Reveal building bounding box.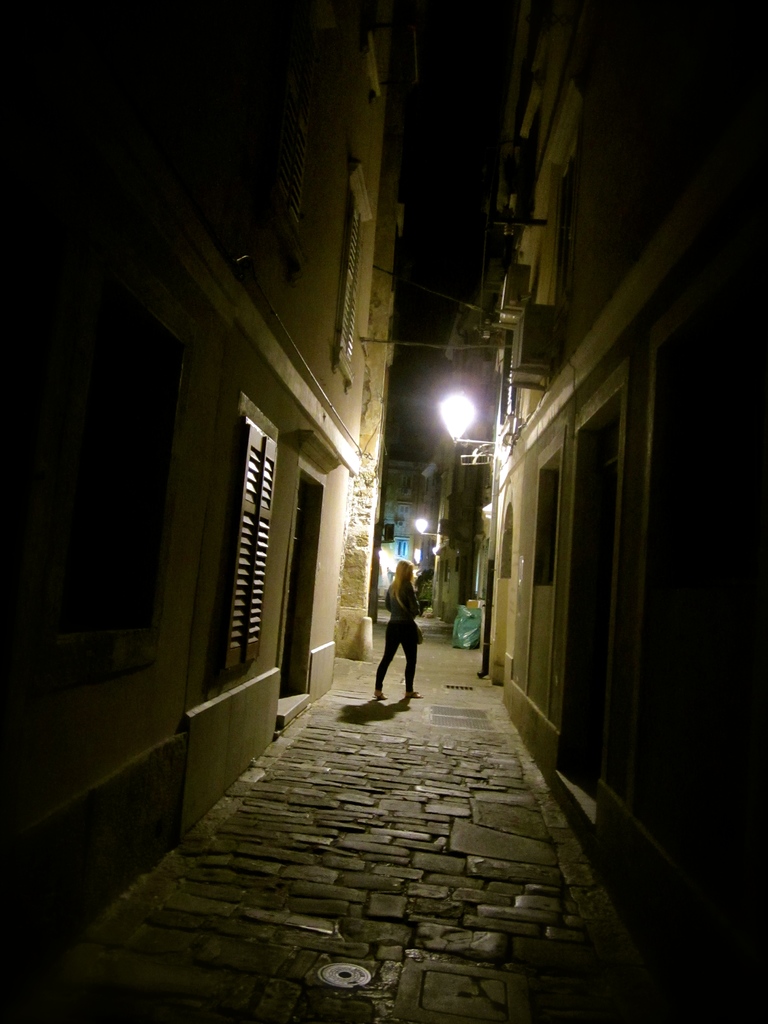
Revealed: rect(0, 0, 341, 991).
